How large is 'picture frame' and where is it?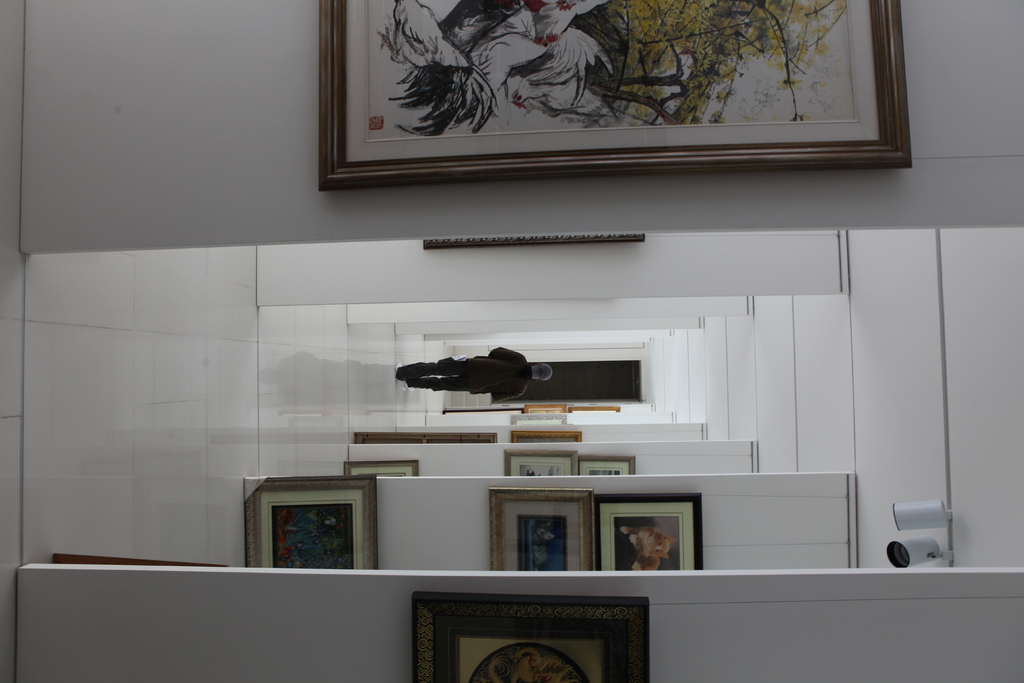
Bounding box: pyautogui.locateOnScreen(524, 404, 566, 415).
